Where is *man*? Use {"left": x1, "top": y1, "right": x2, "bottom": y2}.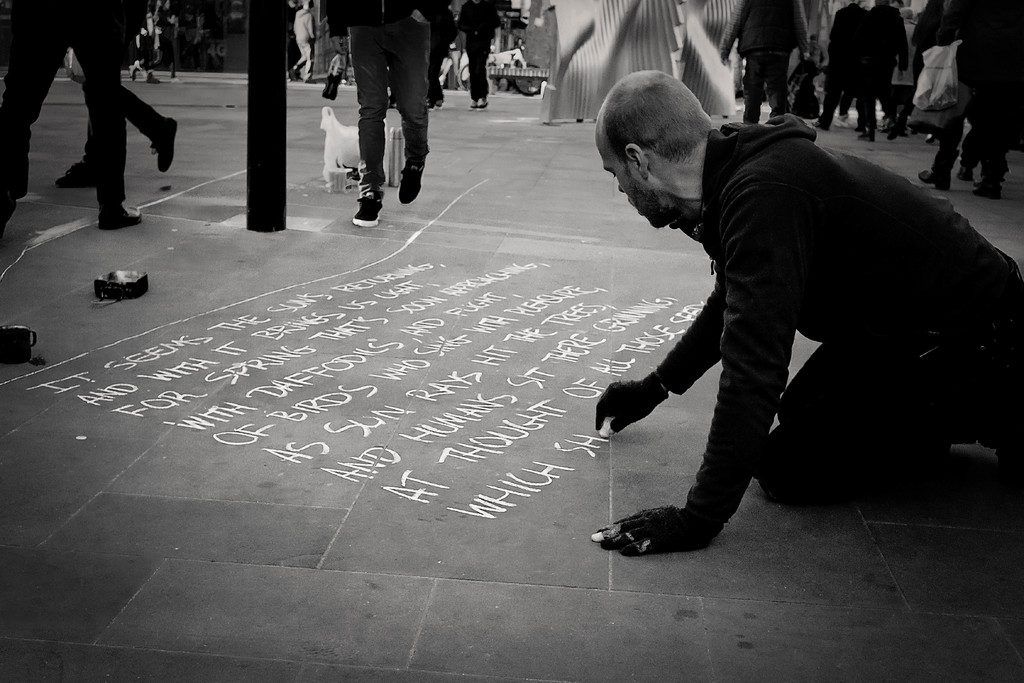
{"left": 811, "top": 0, "right": 879, "bottom": 142}.
